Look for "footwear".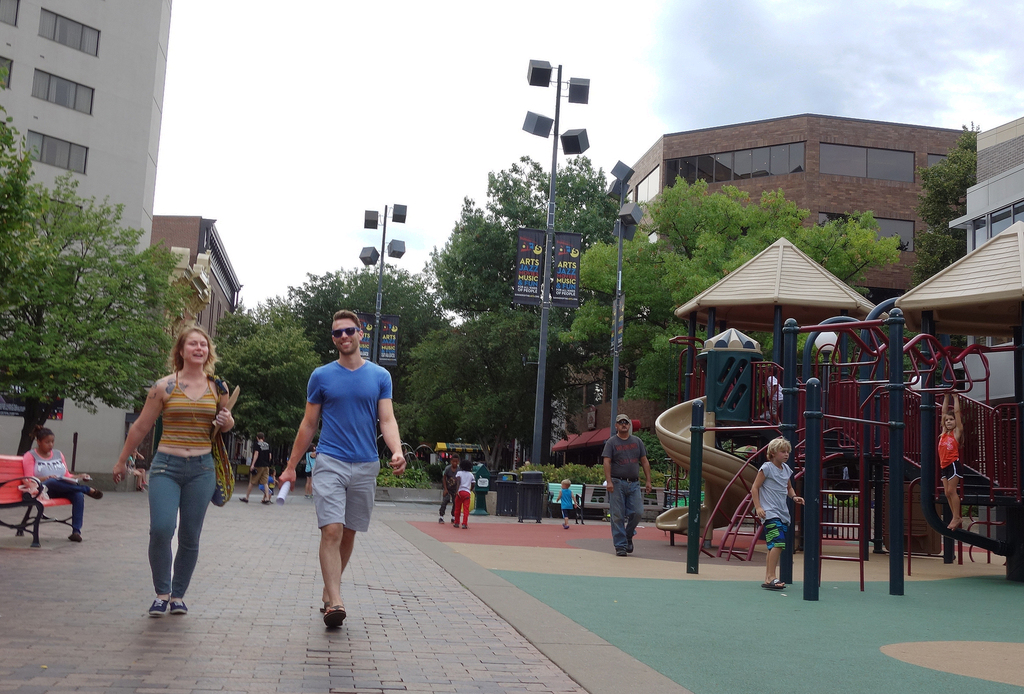
Found: 68 529 84 543.
